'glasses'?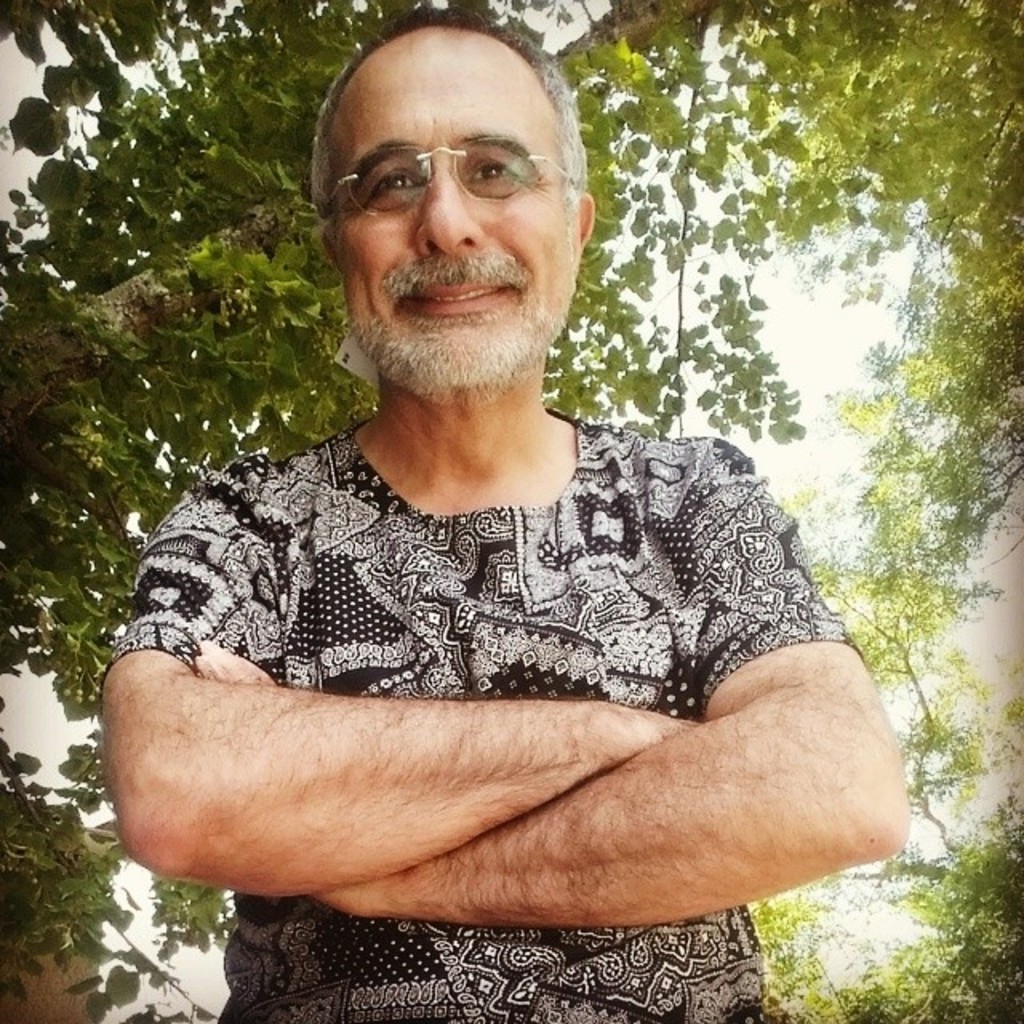
crop(318, 149, 597, 243)
